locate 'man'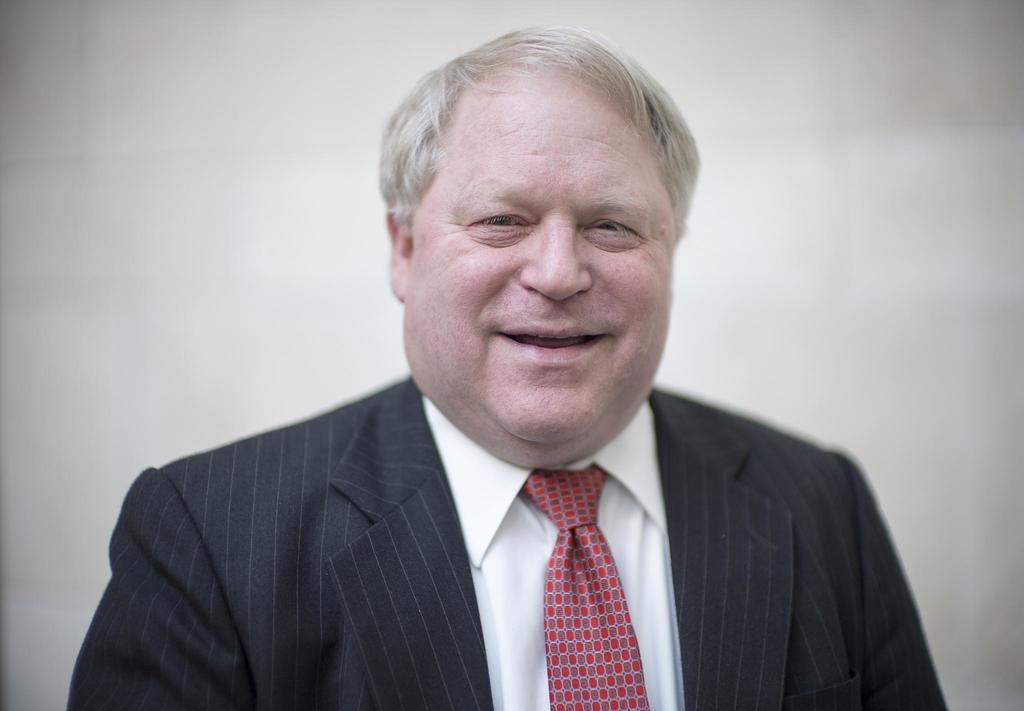
63/22/956/710
